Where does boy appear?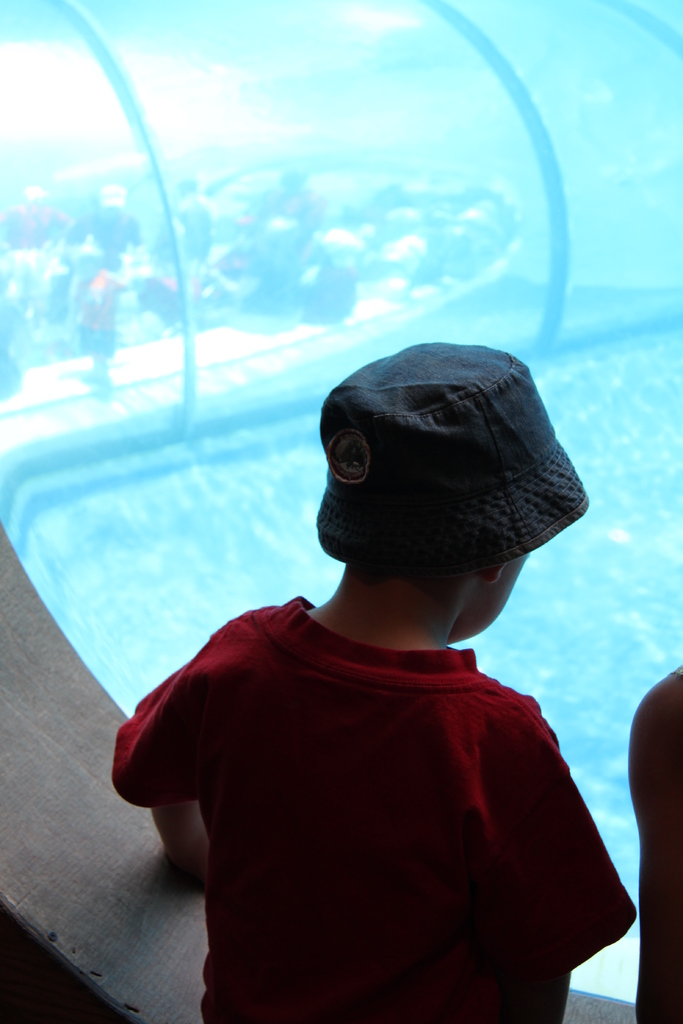
Appears at left=113, top=339, right=636, bottom=1023.
